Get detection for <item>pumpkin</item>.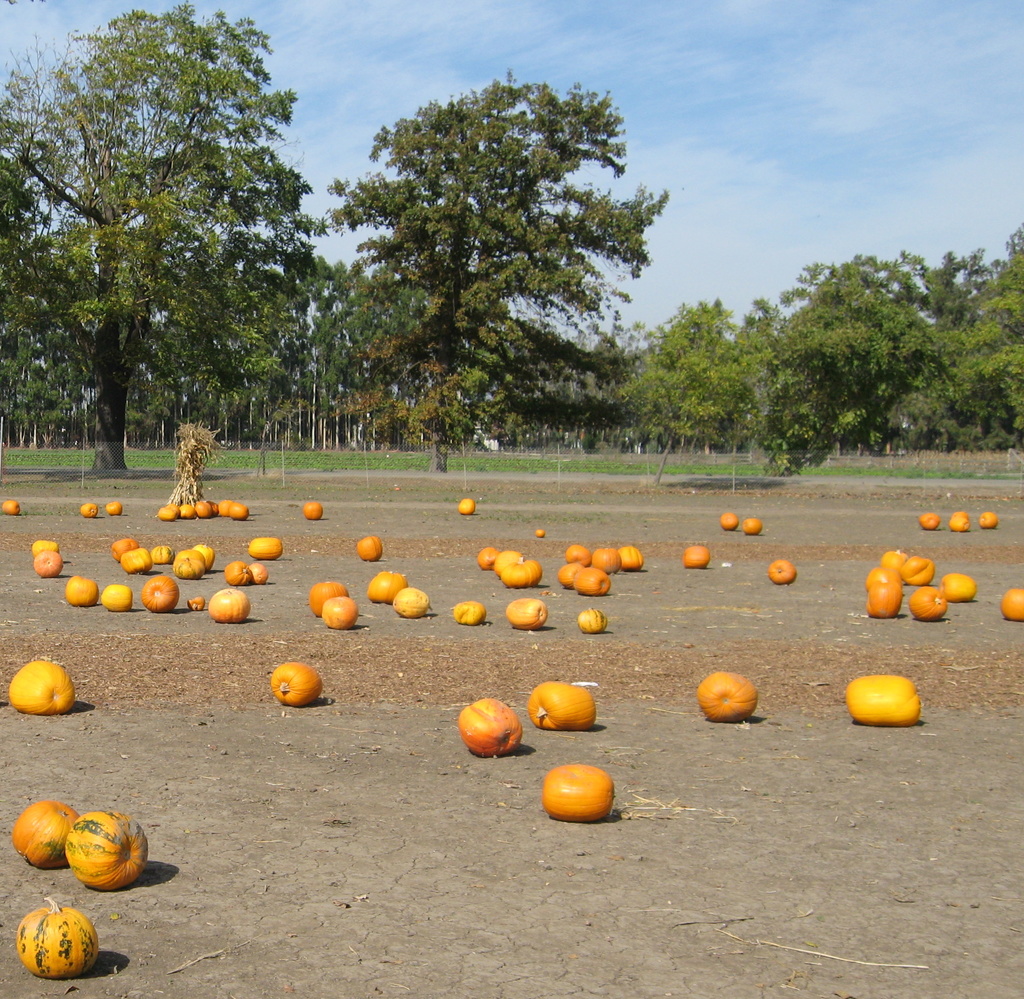
Detection: <region>454, 694, 532, 762</region>.
